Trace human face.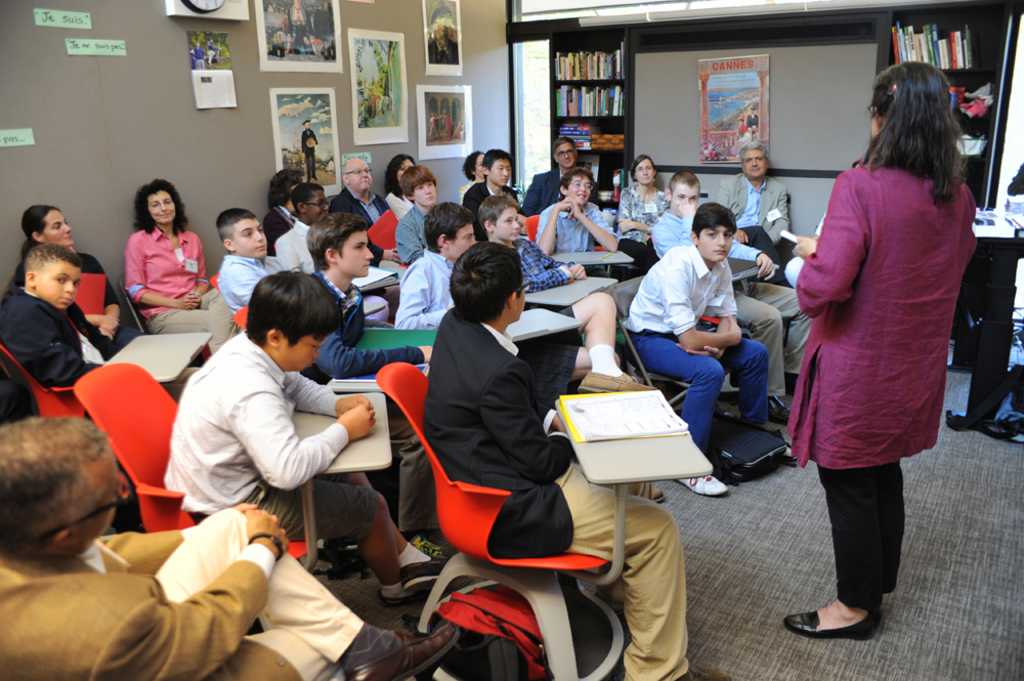
Traced to rect(739, 147, 768, 174).
